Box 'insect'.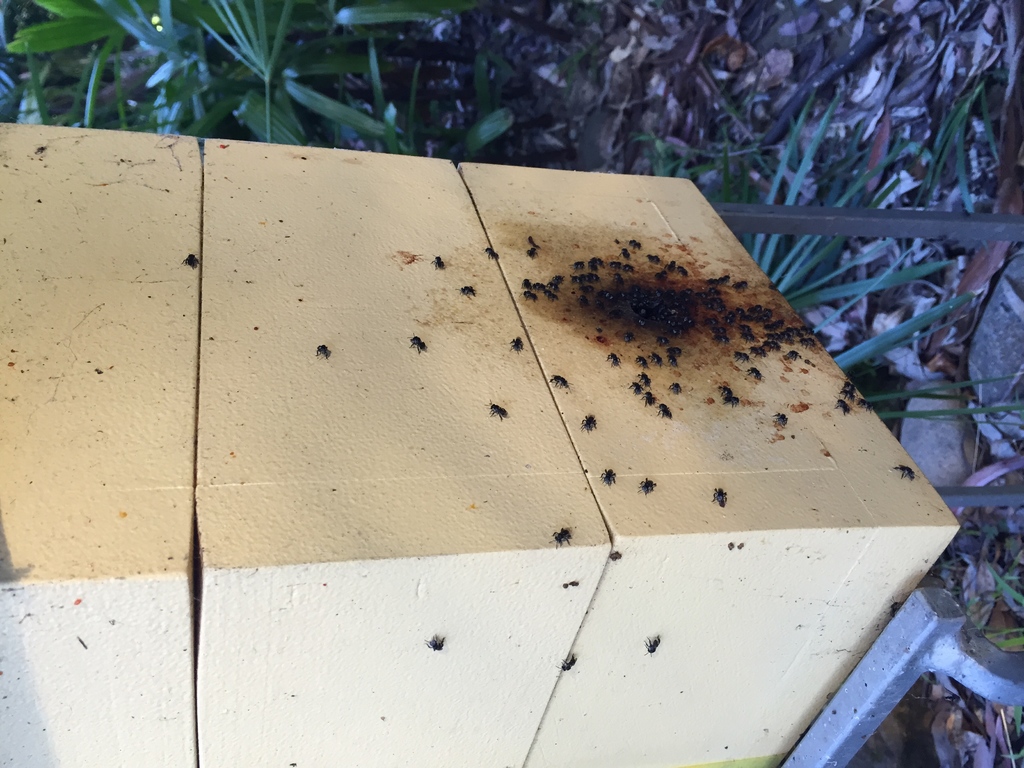
box=[719, 384, 734, 396].
